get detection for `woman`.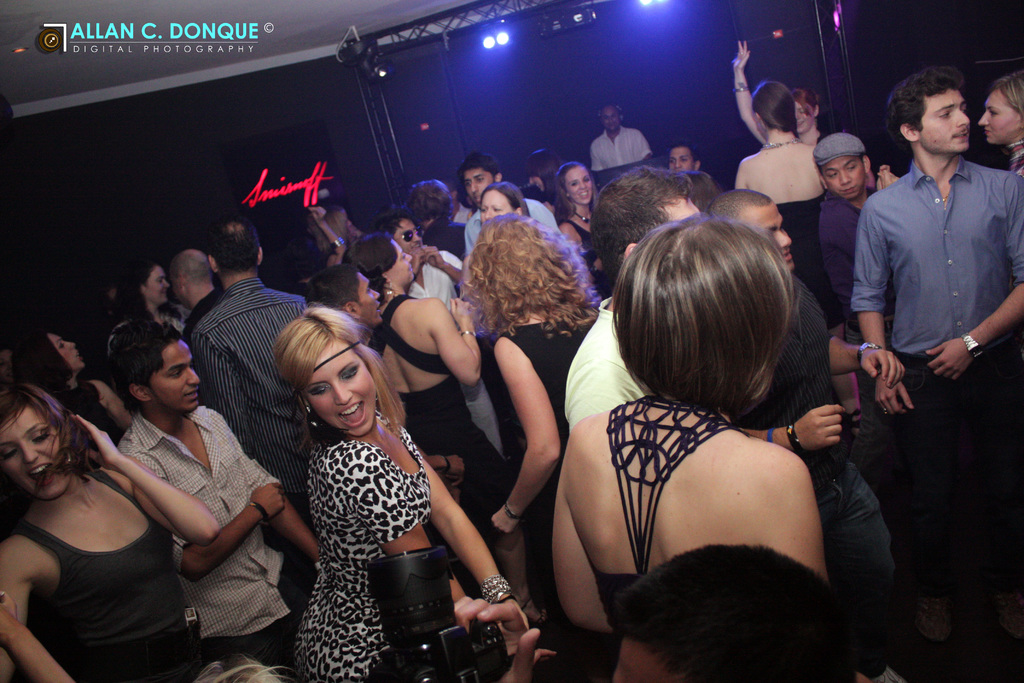
Detection: rect(300, 188, 362, 288).
